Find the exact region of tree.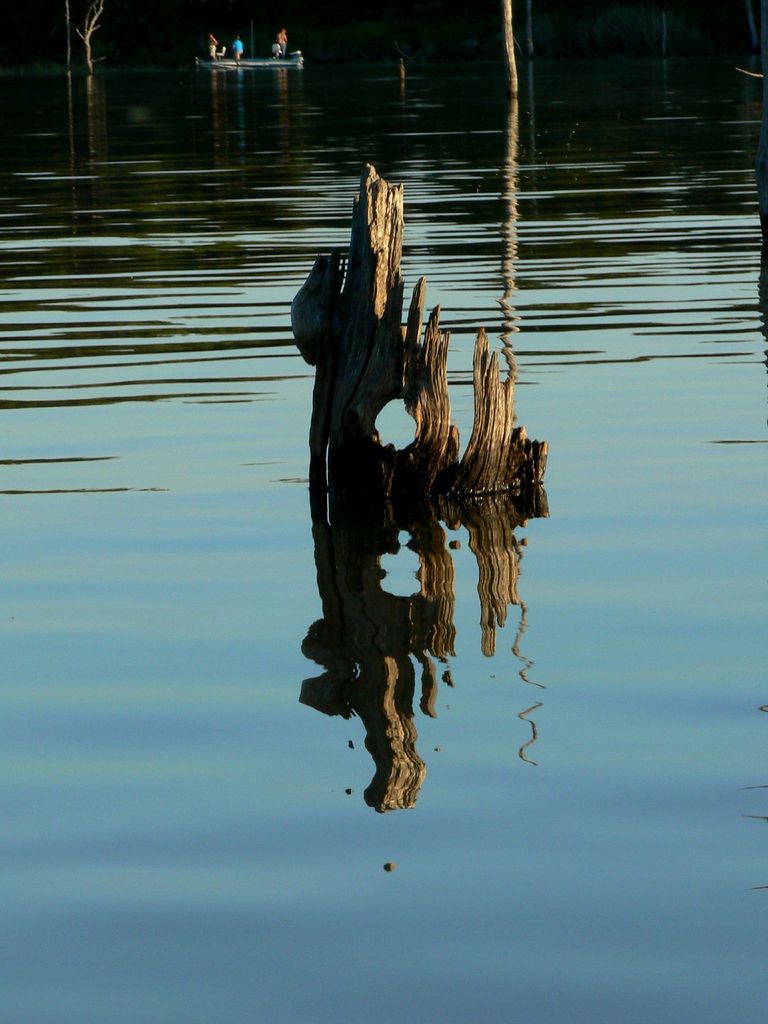
Exact region: x1=55, y1=1, x2=116, y2=73.
